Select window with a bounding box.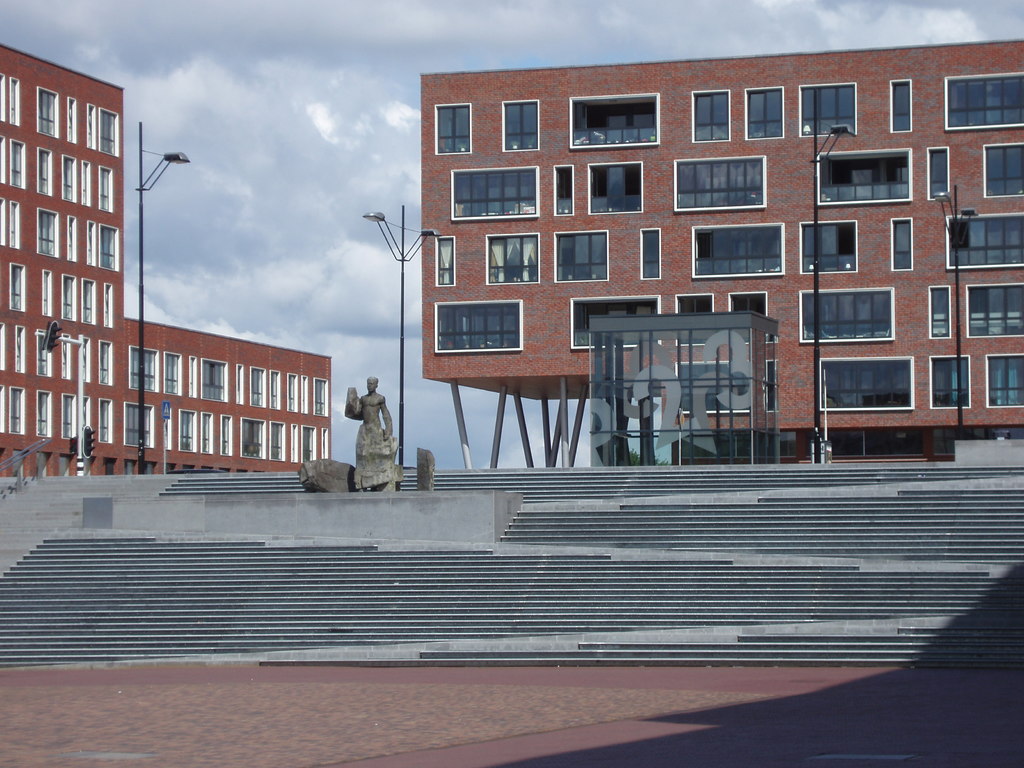
[640,226,662,278].
